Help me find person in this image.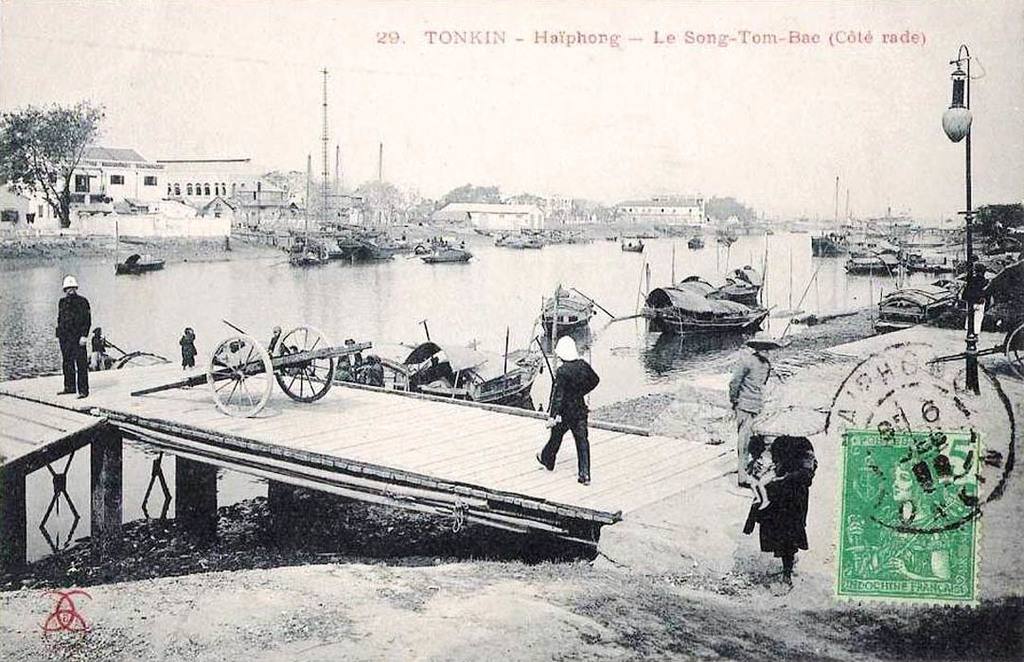
Found it: 743, 436, 772, 512.
